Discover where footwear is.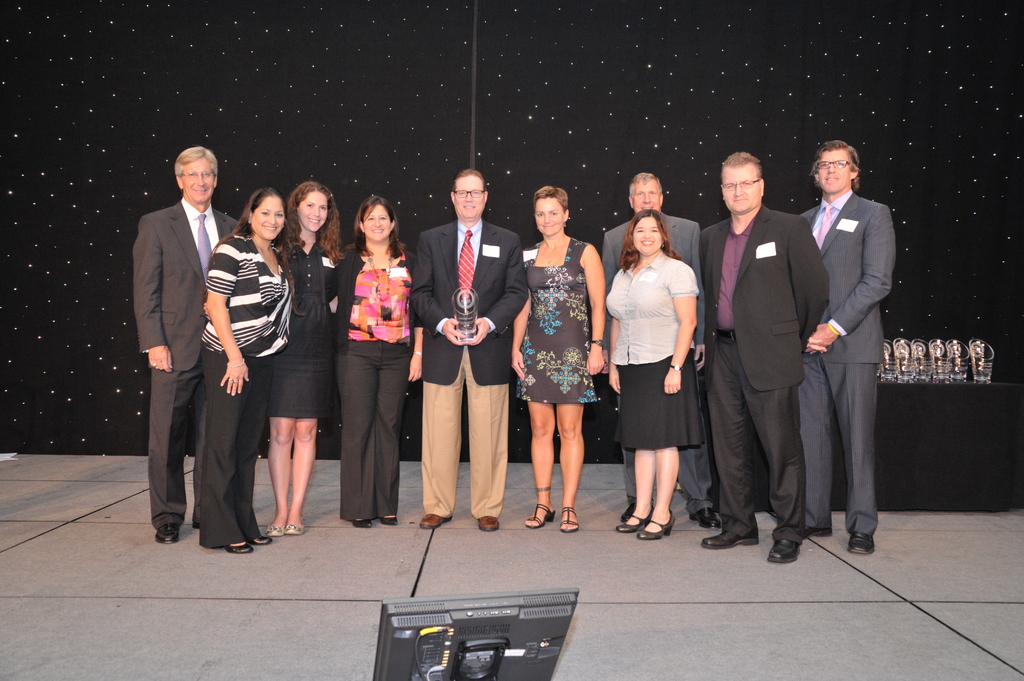
Discovered at Rect(421, 514, 454, 528).
